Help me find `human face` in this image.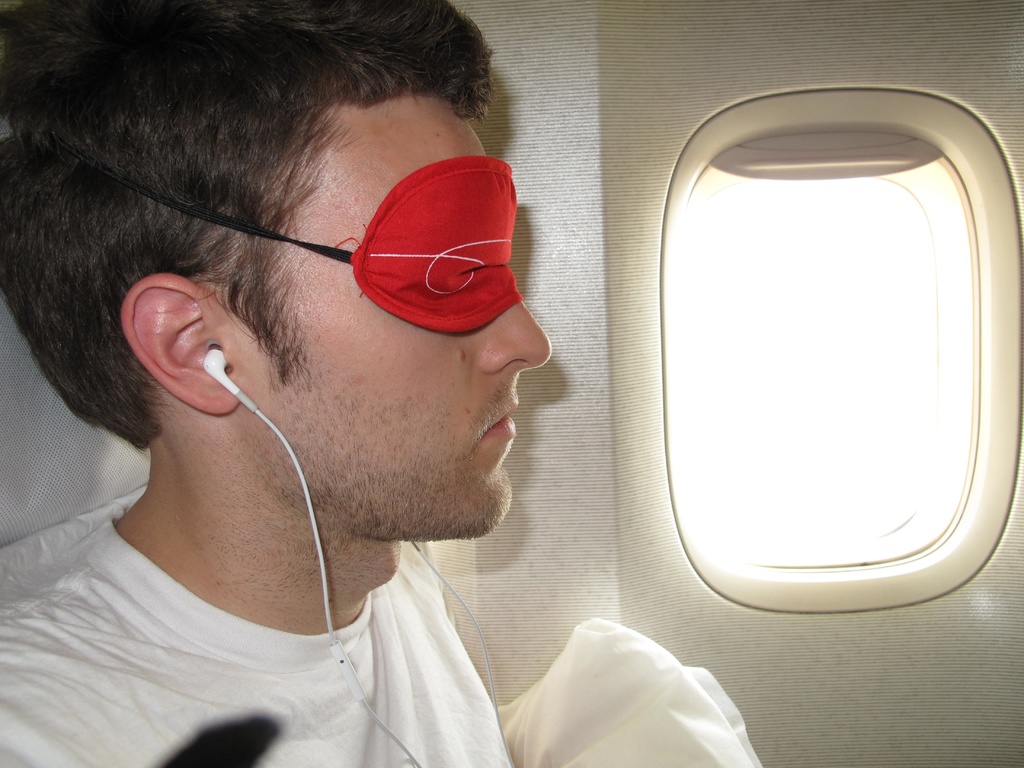
Found it: locate(245, 96, 553, 536).
